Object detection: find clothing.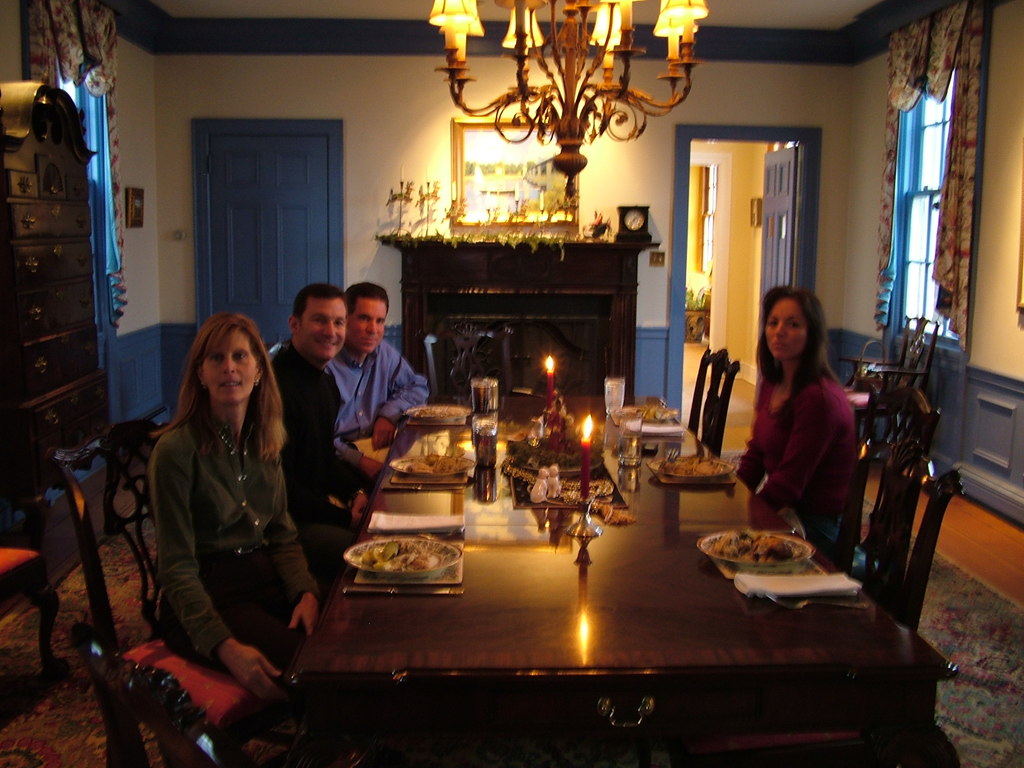
bbox(260, 341, 365, 580).
